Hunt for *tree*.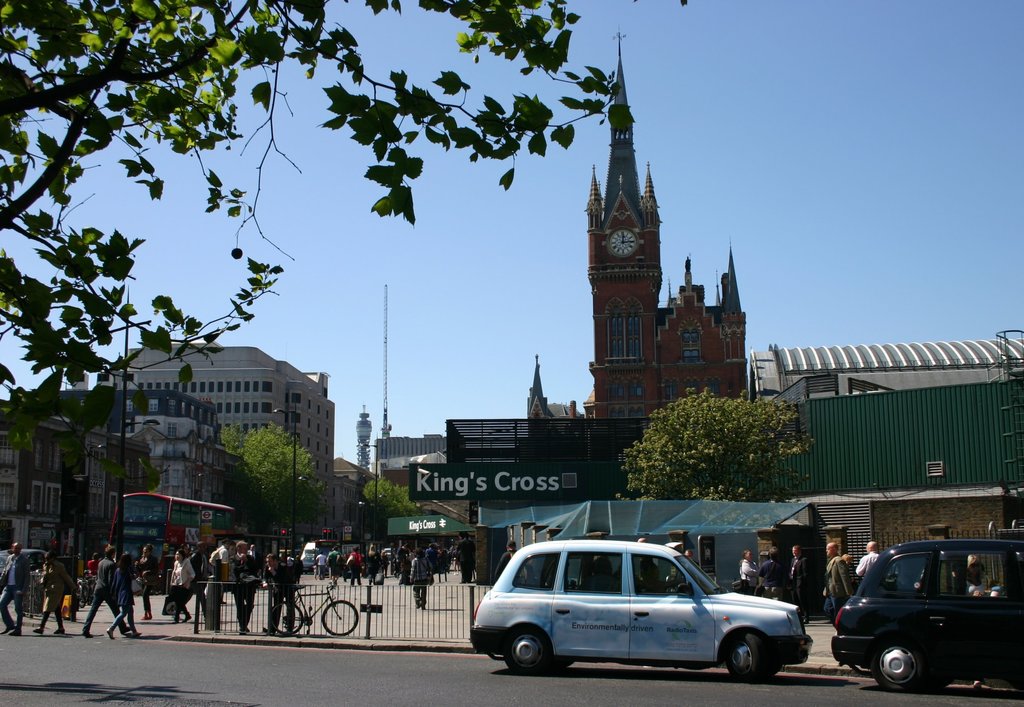
Hunted down at <region>223, 426, 325, 533</region>.
